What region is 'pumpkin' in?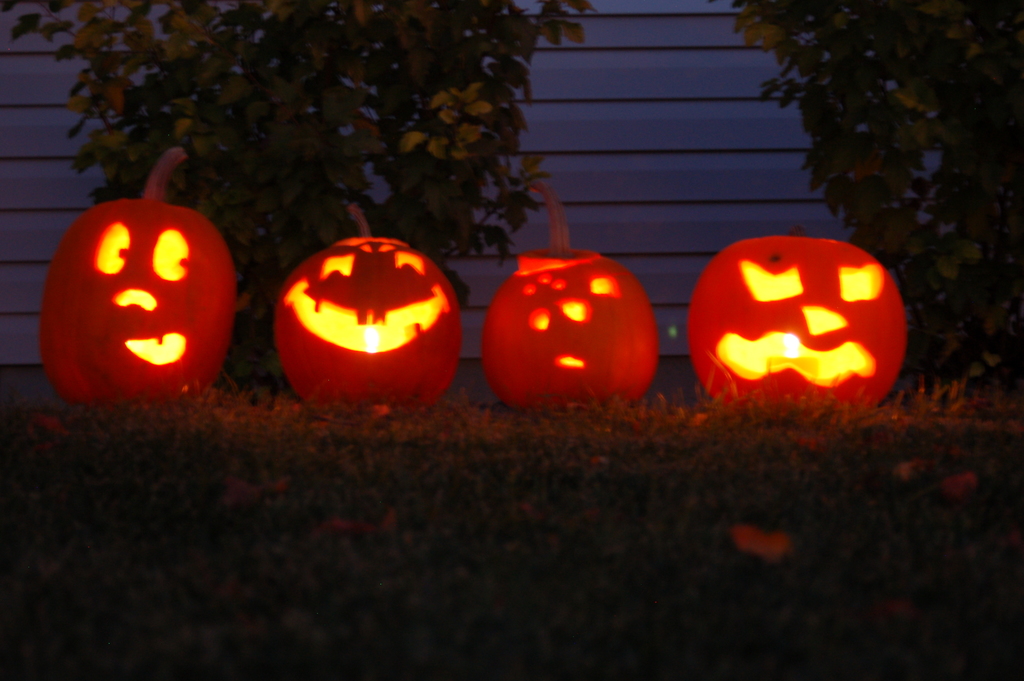
locate(685, 232, 906, 413).
